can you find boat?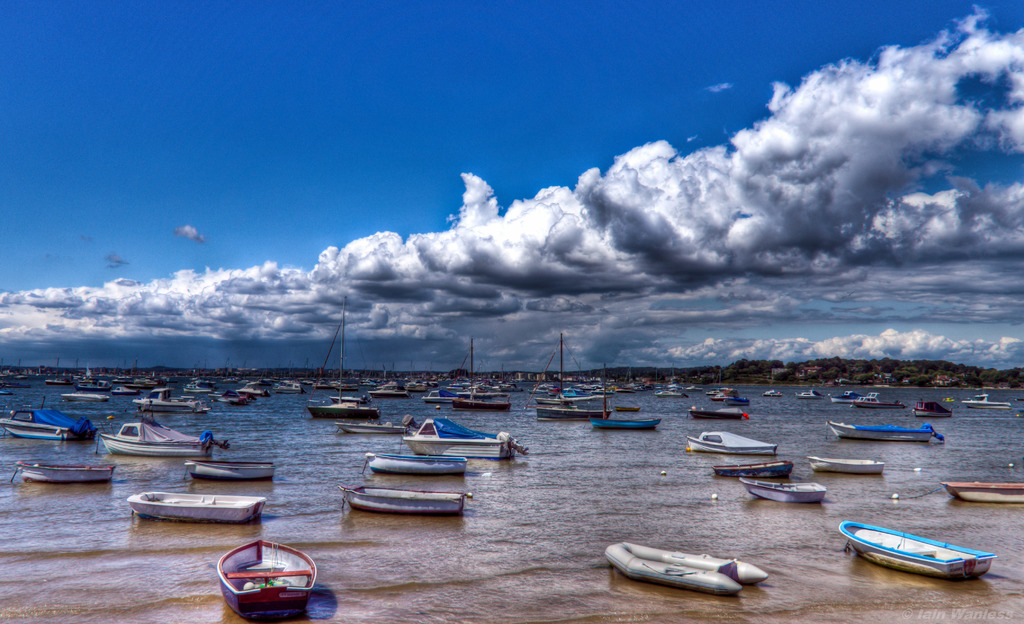
Yes, bounding box: <box>214,536,317,621</box>.
